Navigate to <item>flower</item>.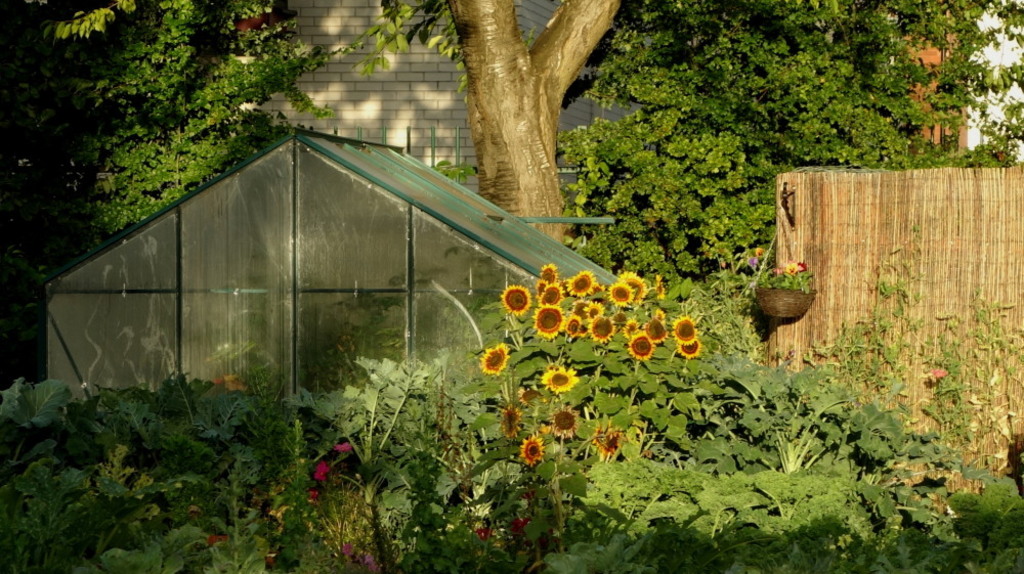
Navigation target: x1=539 y1=365 x2=577 y2=394.
